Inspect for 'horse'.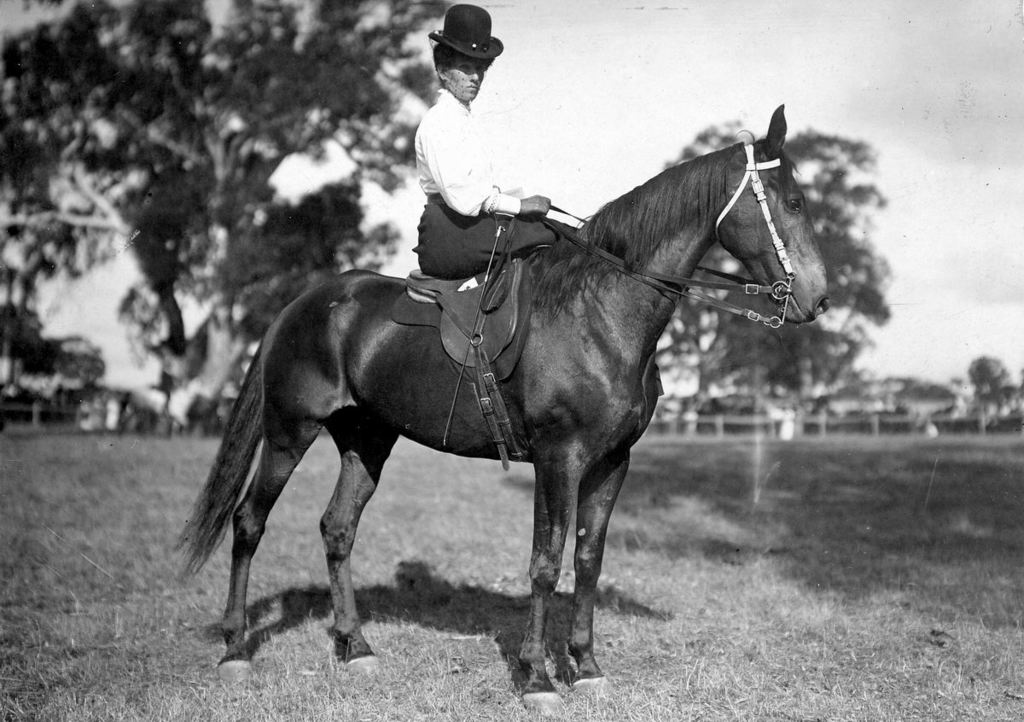
Inspection: x1=174 y1=103 x2=830 y2=721.
